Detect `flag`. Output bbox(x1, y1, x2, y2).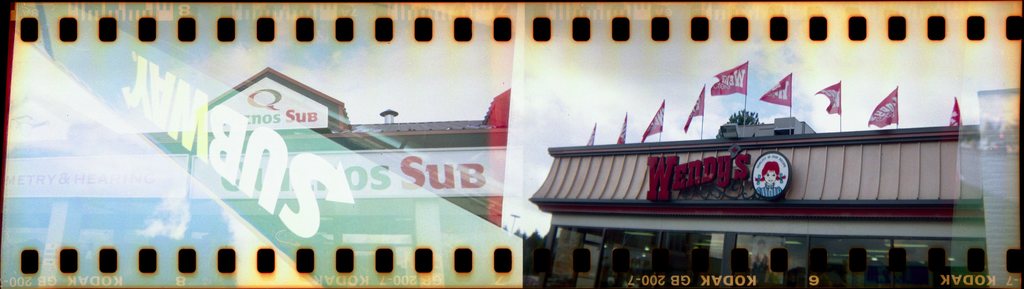
bbox(710, 63, 748, 95).
